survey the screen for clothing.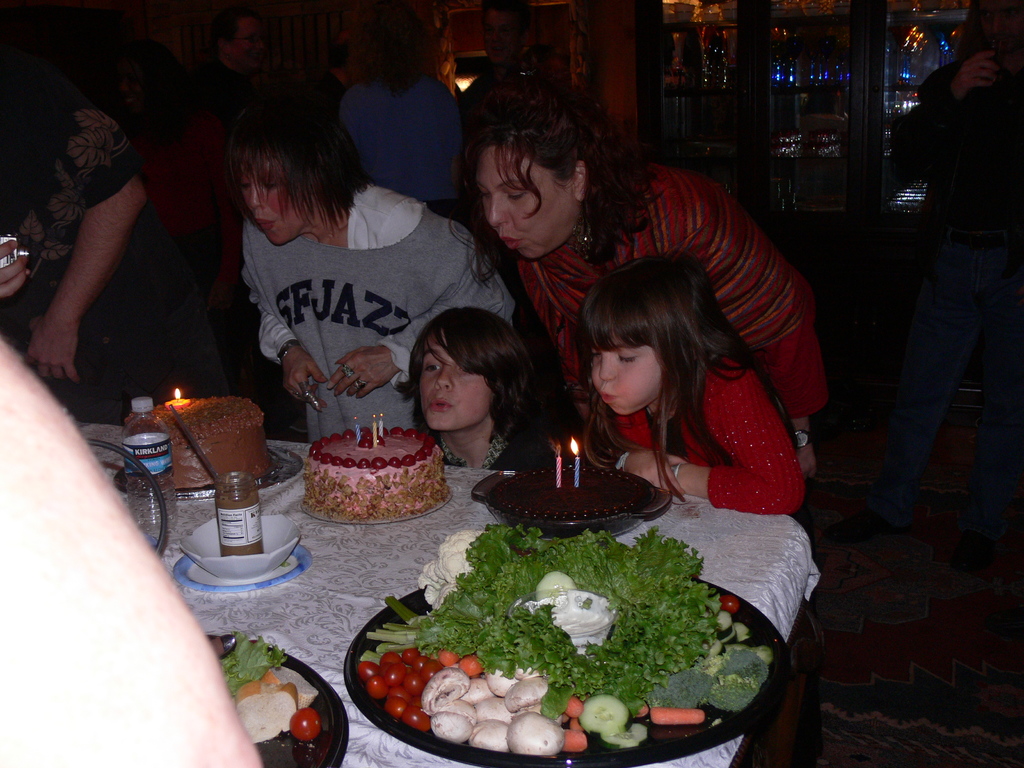
Survey found: 0, 107, 196, 423.
